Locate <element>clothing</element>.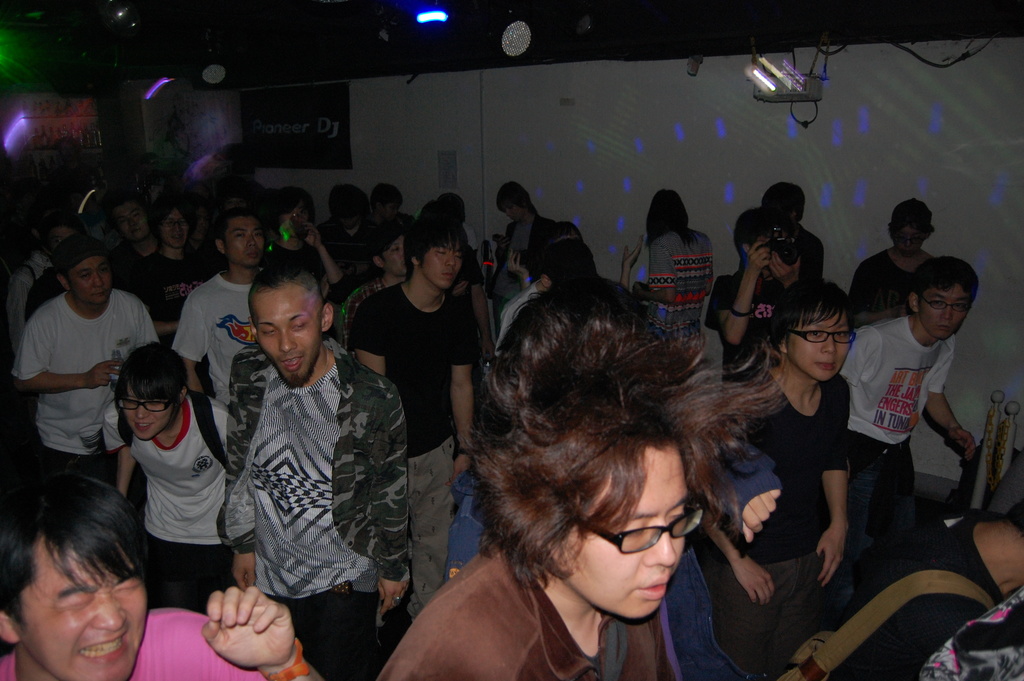
Bounding box: rect(837, 239, 934, 333).
